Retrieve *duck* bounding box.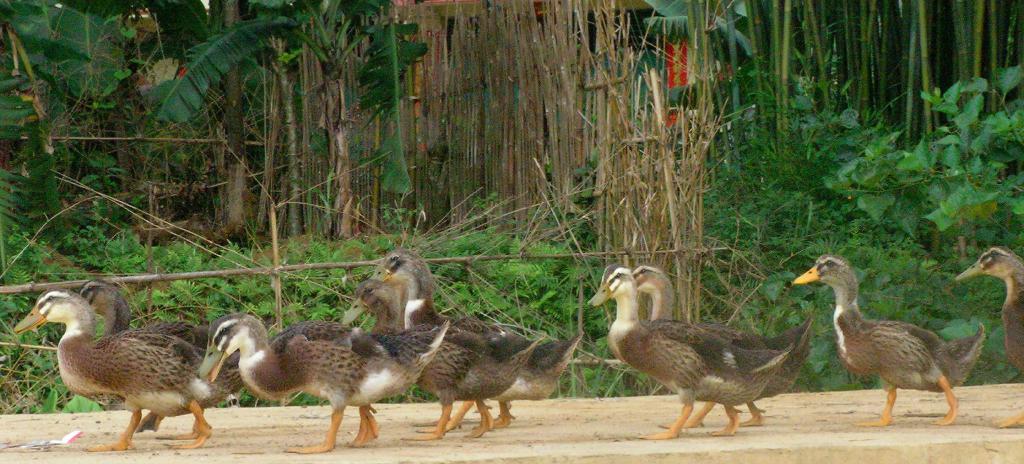
Bounding box: left=333, top=277, right=515, bottom=450.
